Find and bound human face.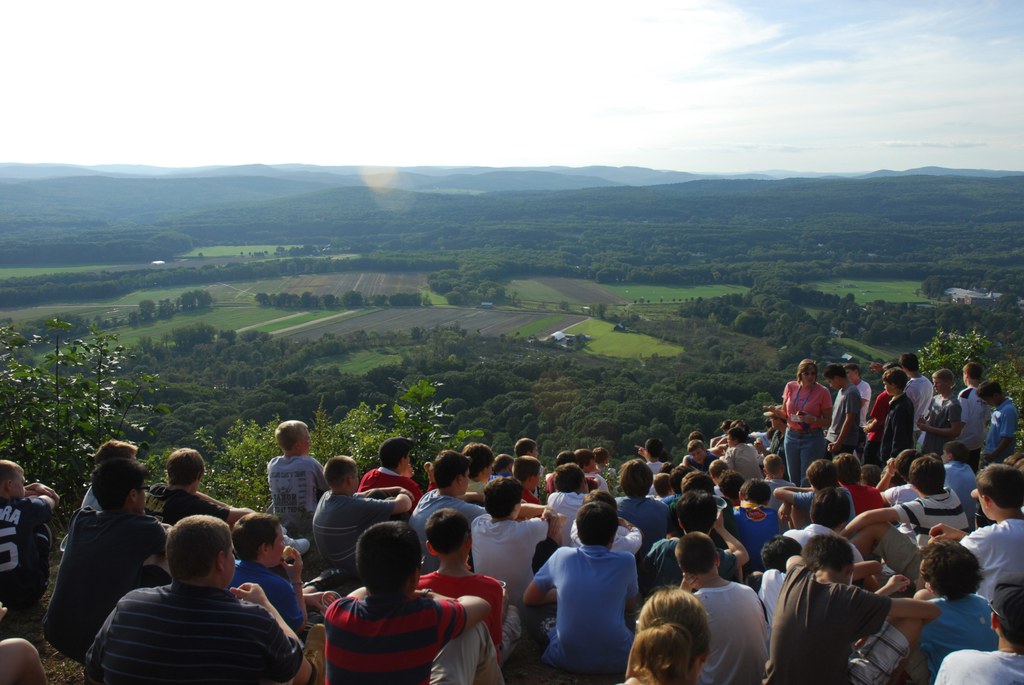
Bound: locate(263, 522, 284, 566).
